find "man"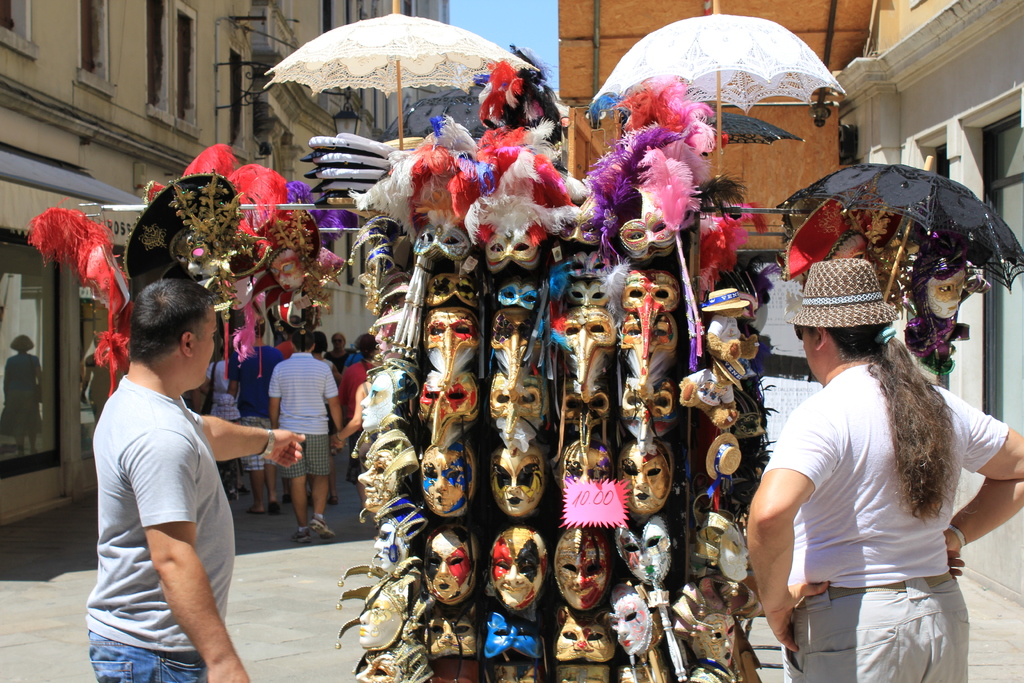
x1=748 y1=251 x2=1023 y2=682
